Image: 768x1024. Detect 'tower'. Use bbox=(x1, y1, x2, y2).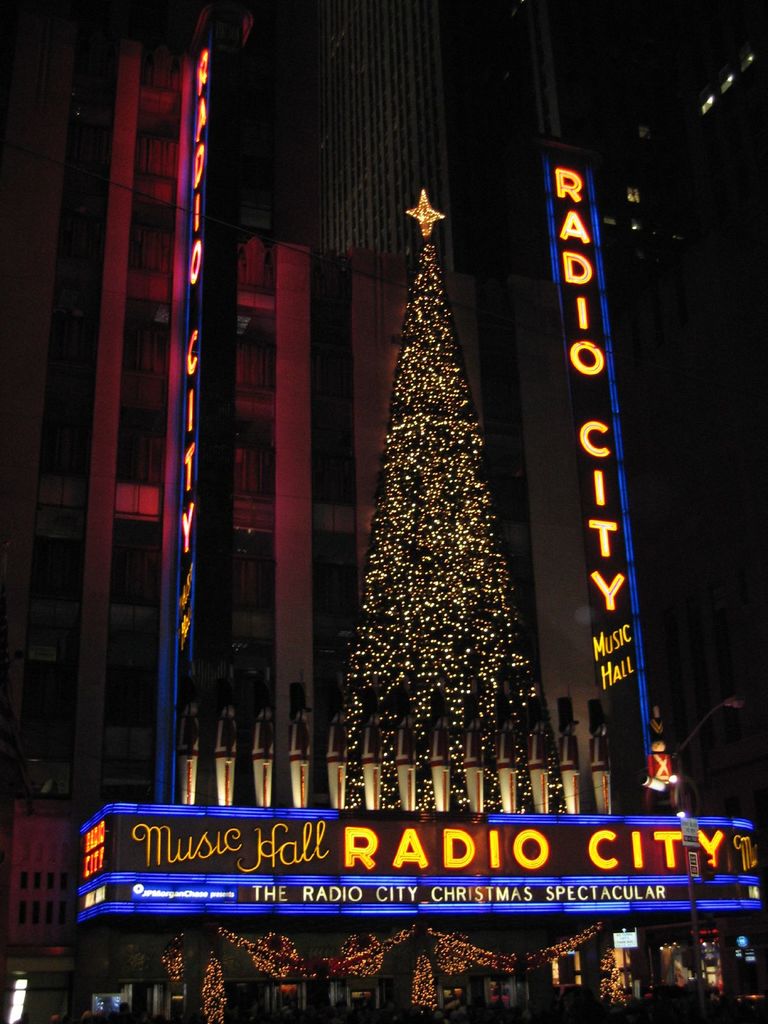
bbox=(322, 145, 582, 801).
